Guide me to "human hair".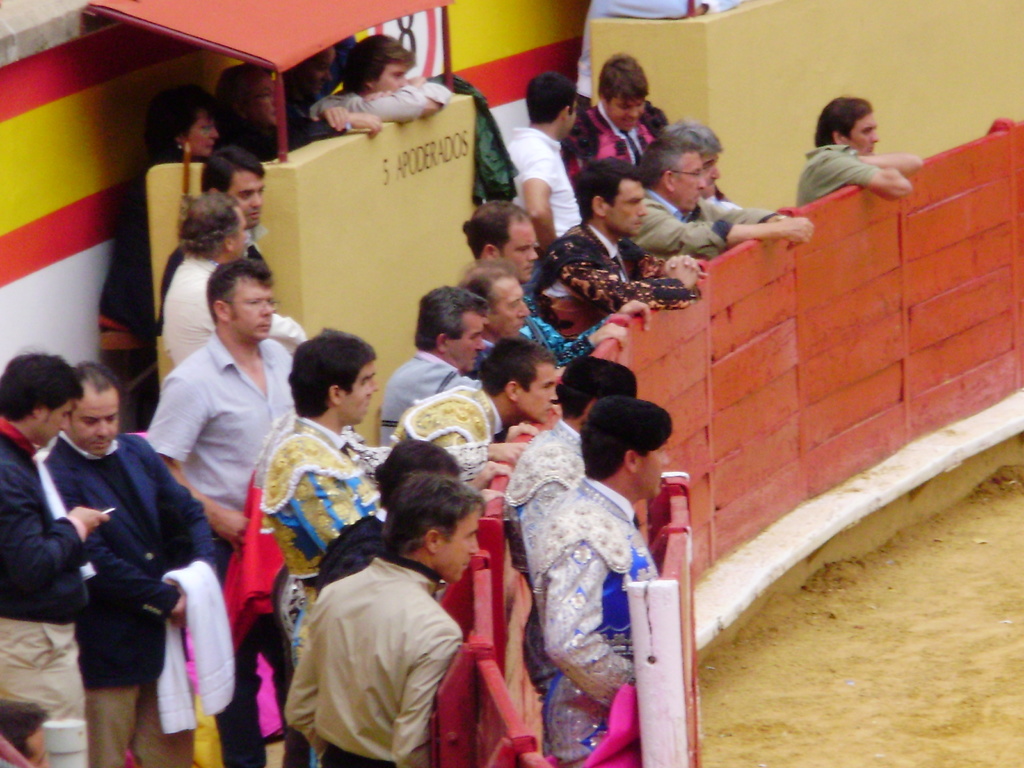
Guidance: pyautogui.locateOnScreen(641, 138, 702, 190).
